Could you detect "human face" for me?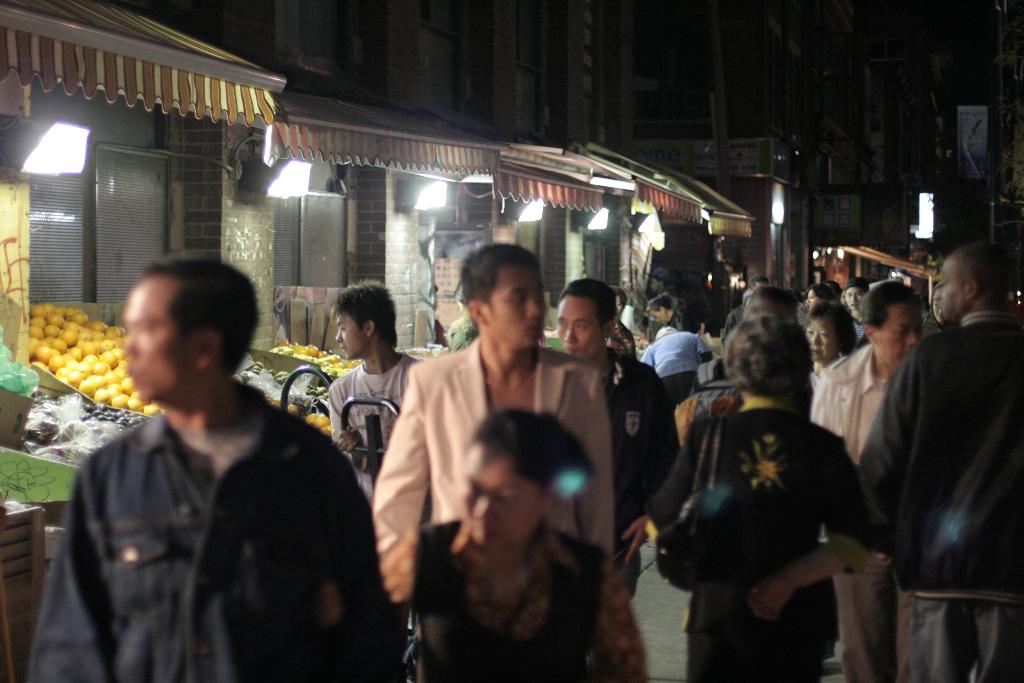
Detection result: rect(558, 297, 601, 360).
